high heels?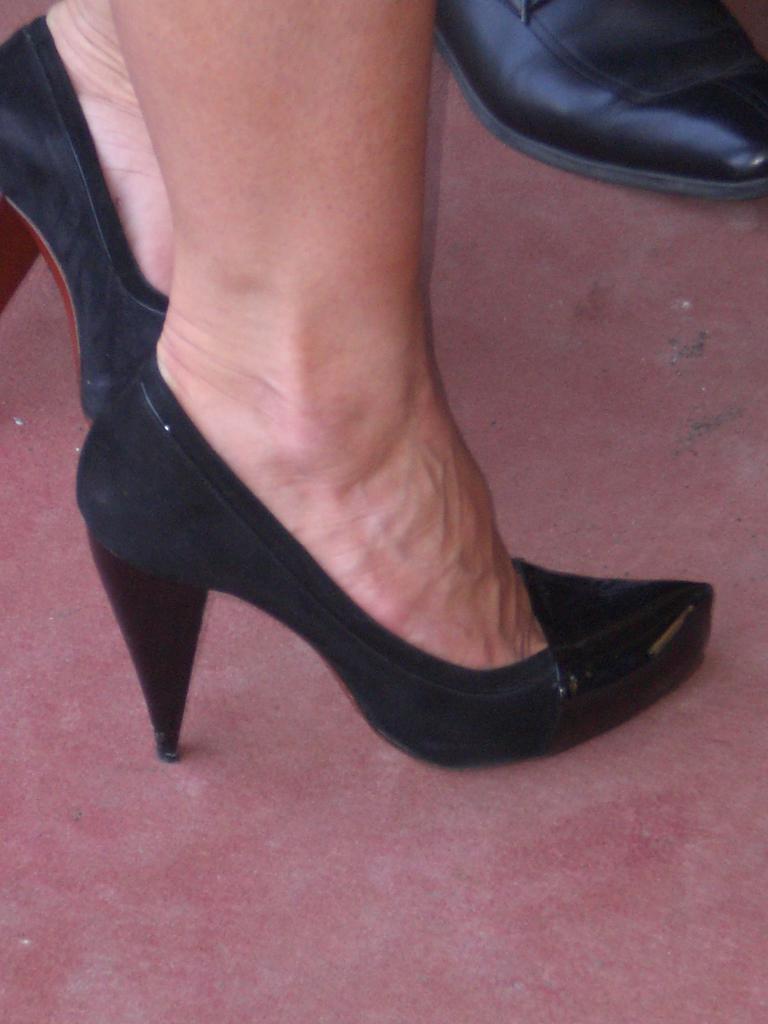
bbox(0, 9, 177, 422)
